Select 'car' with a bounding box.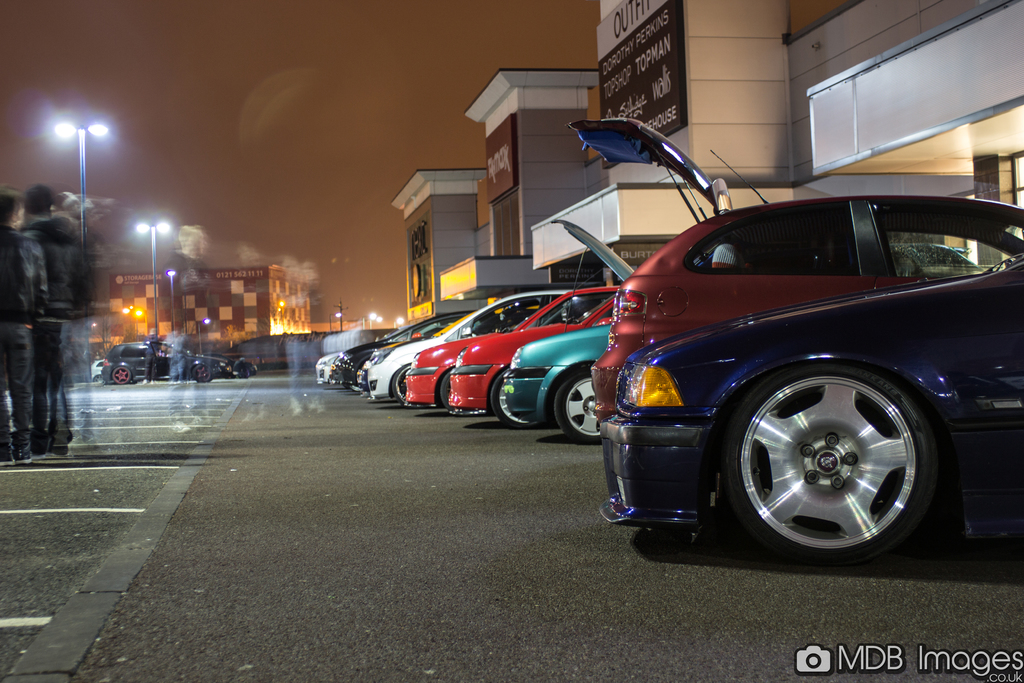
<bbox>450, 292, 612, 418</bbox>.
